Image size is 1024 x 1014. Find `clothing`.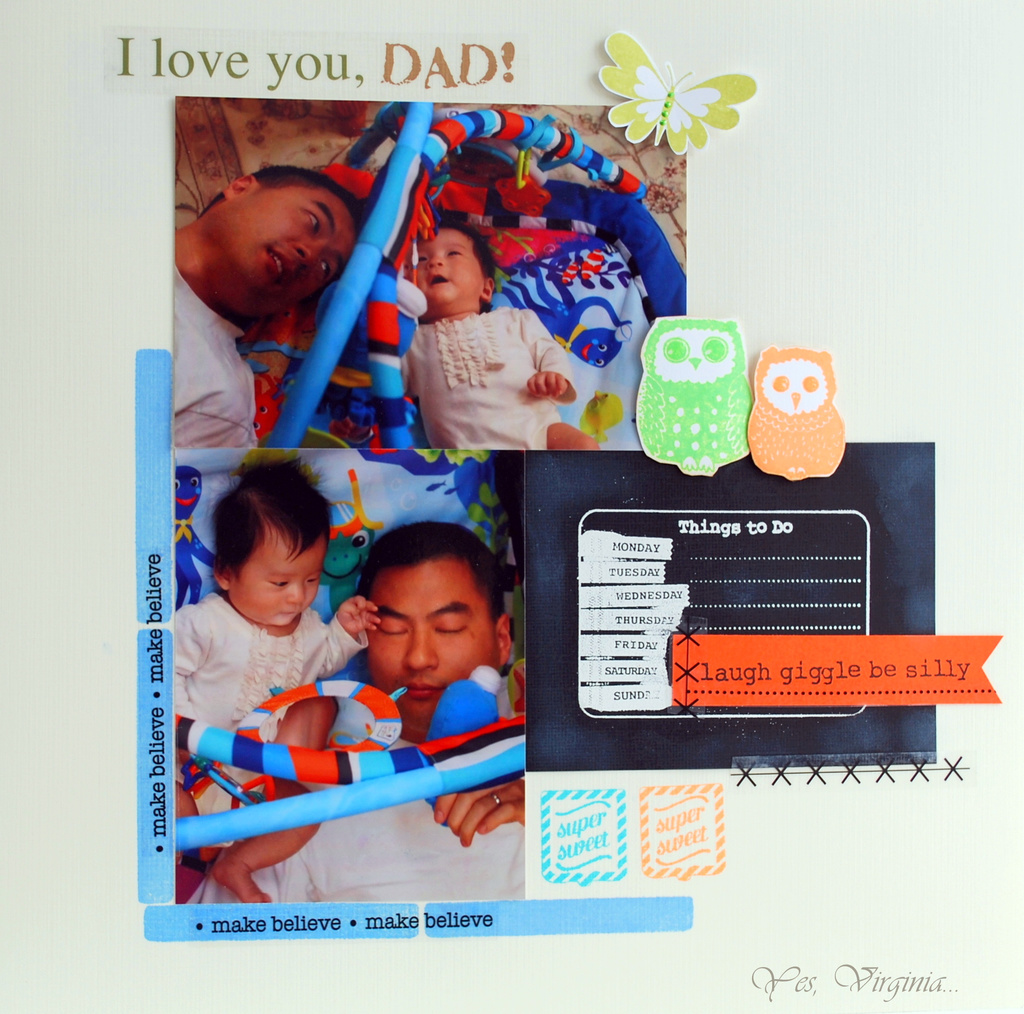
bbox=[156, 256, 253, 445].
